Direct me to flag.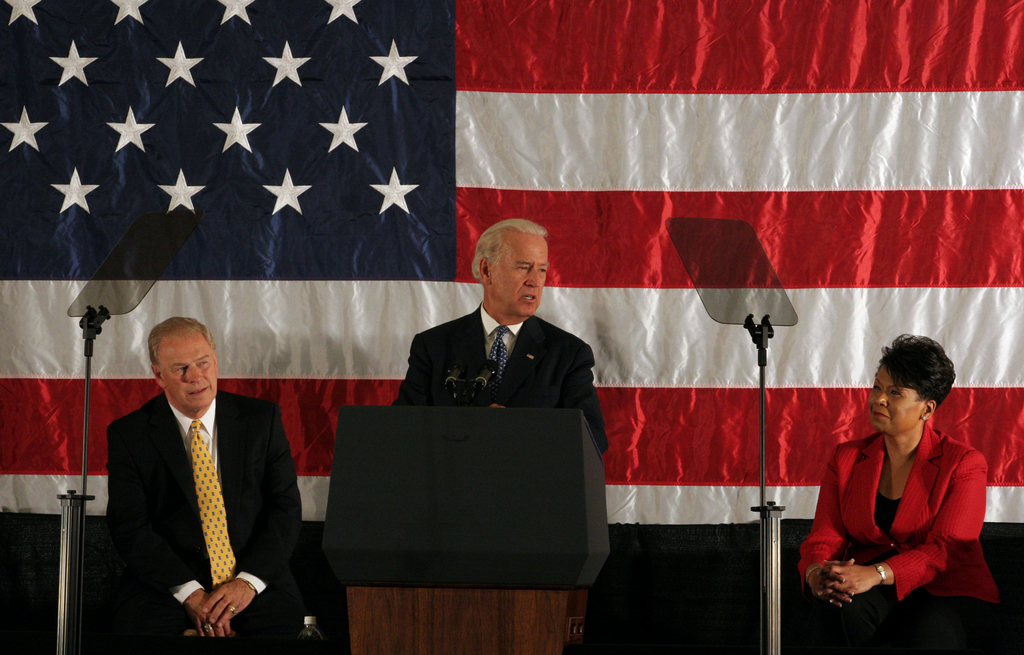
Direction: region(0, 0, 1023, 531).
